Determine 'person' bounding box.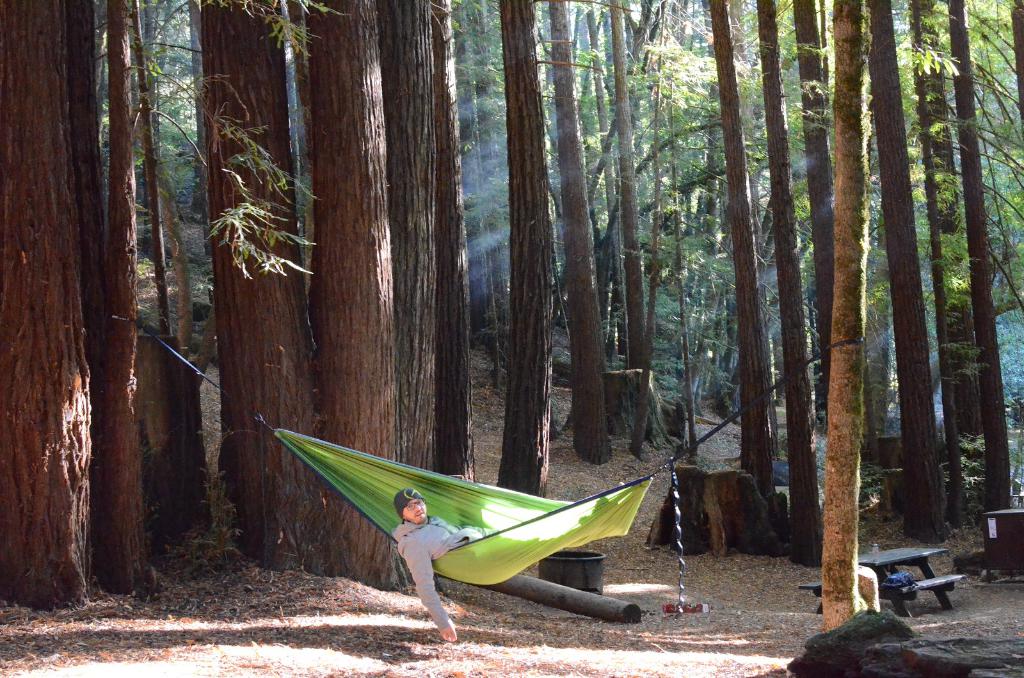
Determined: rect(392, 488, 498, 646).
